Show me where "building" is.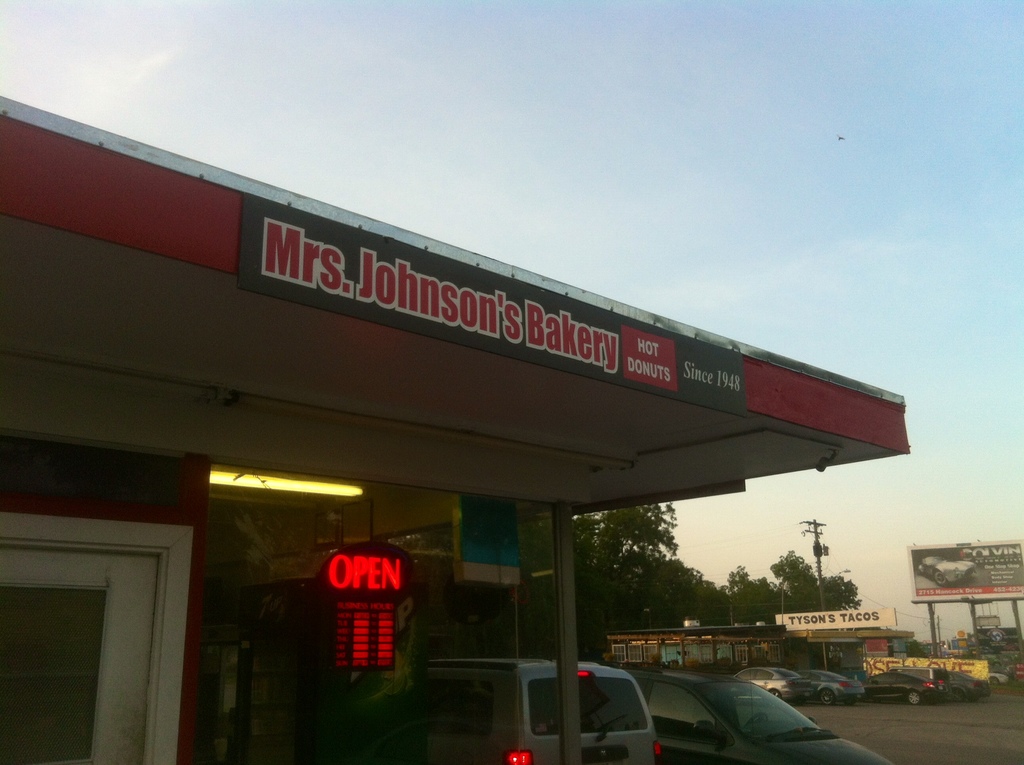
"building" is at [779,606,904,671].
